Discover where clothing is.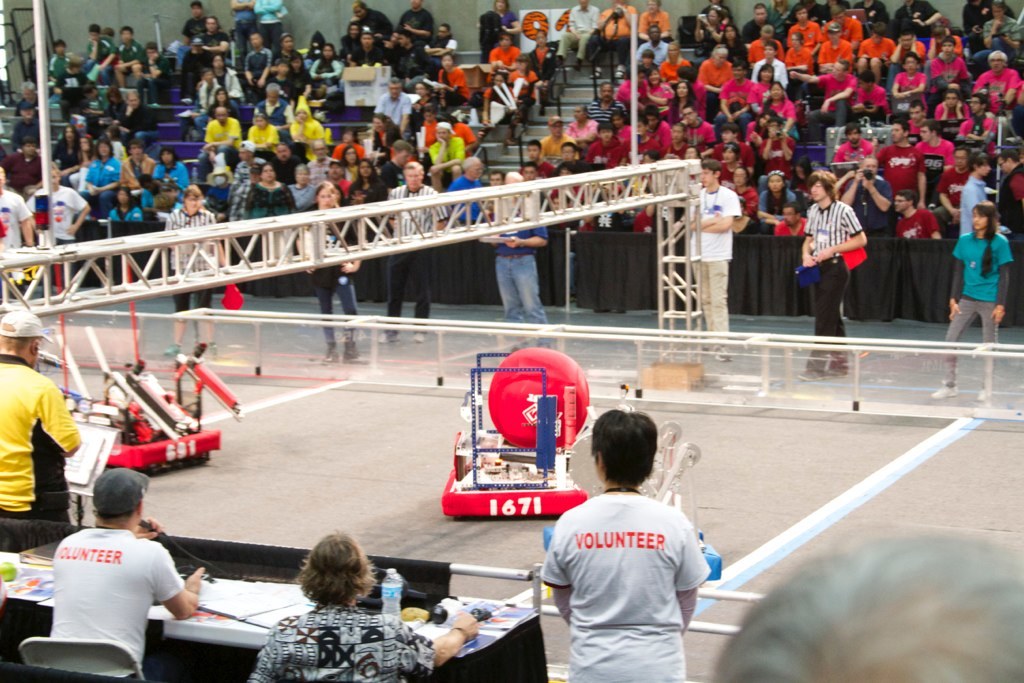
Discovered at detection(25, 183, 85, 276).
